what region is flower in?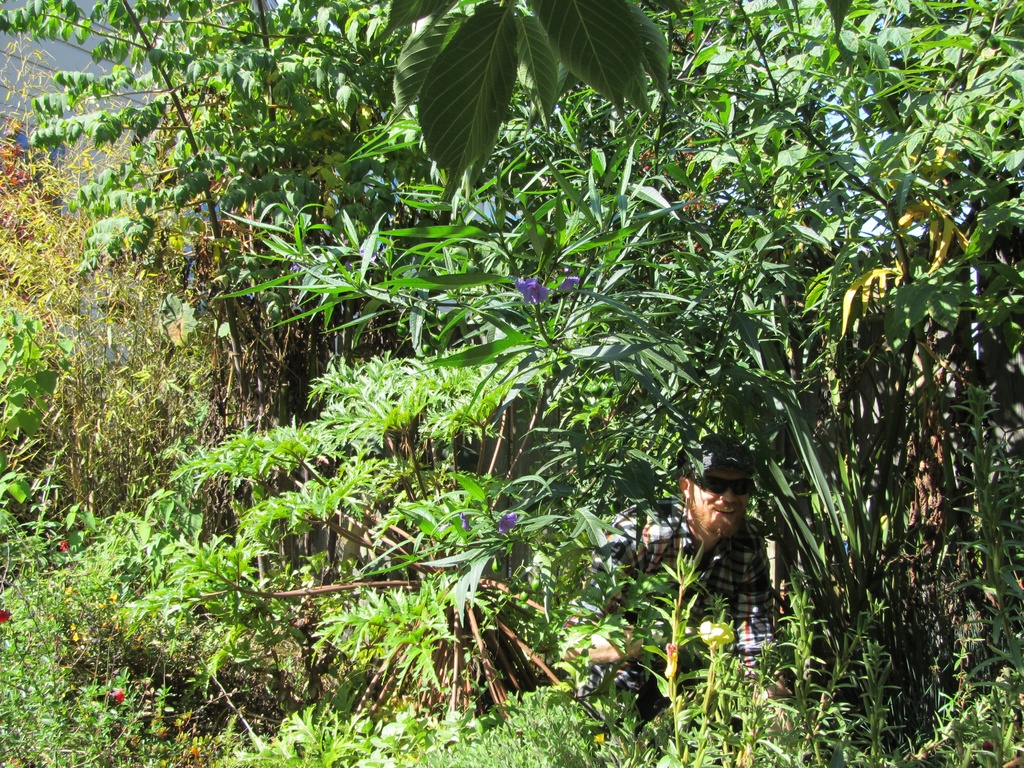
663, 642, 682, 678.
